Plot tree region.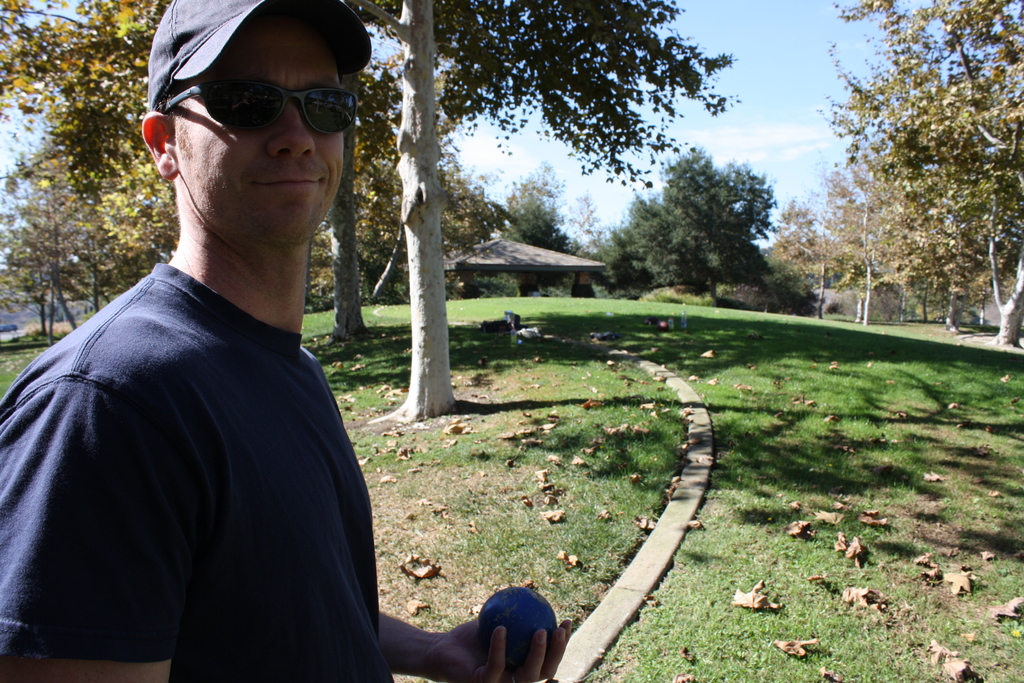
Plotted at BBox(360, 0, 750, 409).
